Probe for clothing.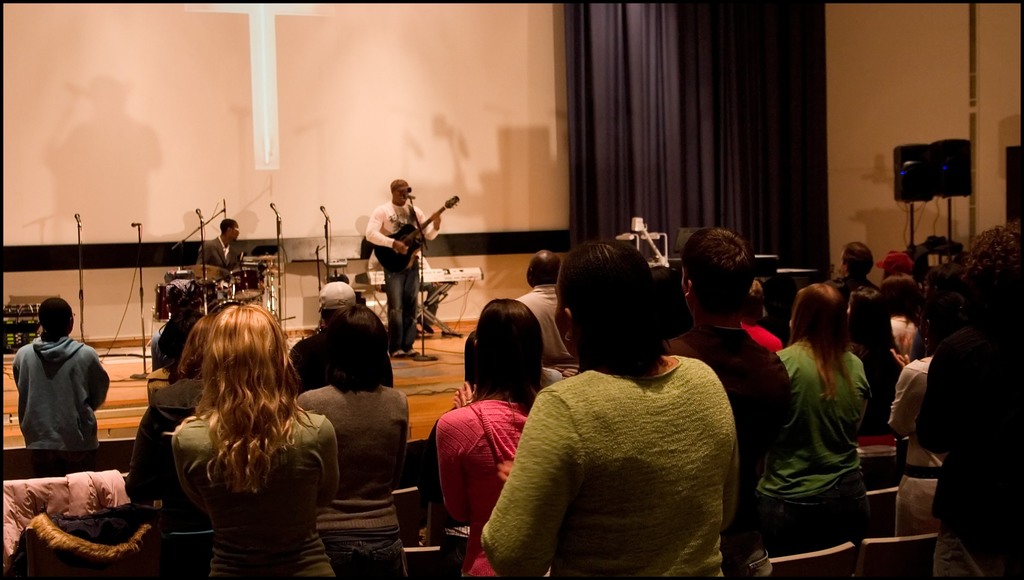
Probe result: crop(10, 330, 108, 451).
